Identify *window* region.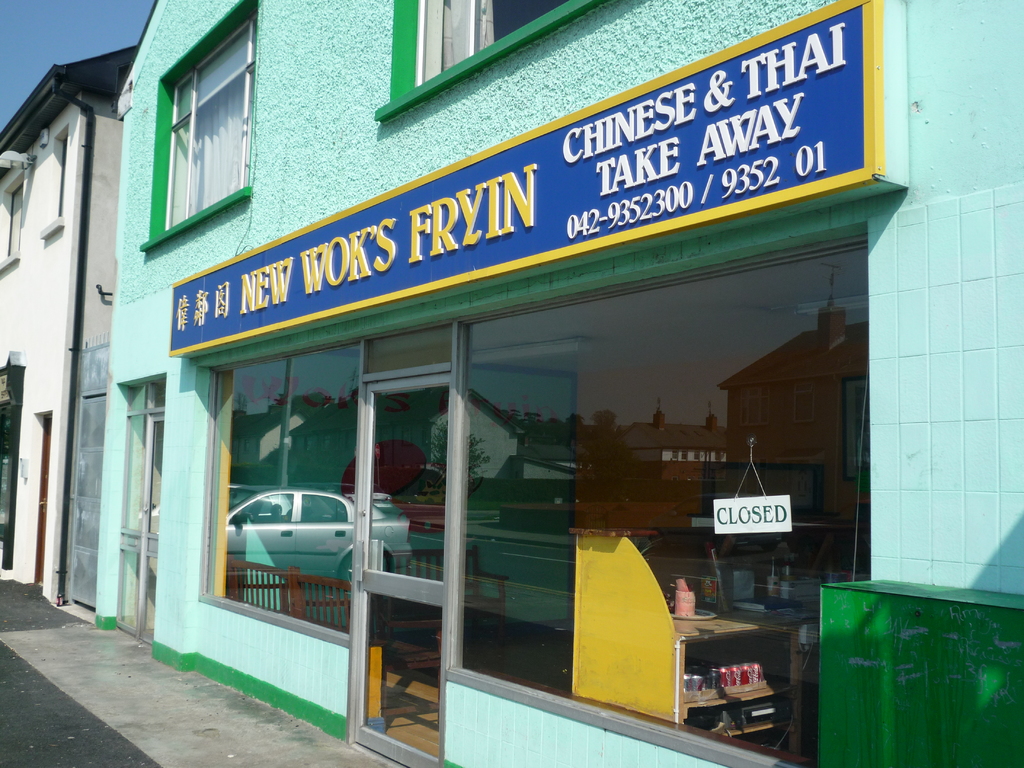
Region: region(48, 114, 68, 228).
